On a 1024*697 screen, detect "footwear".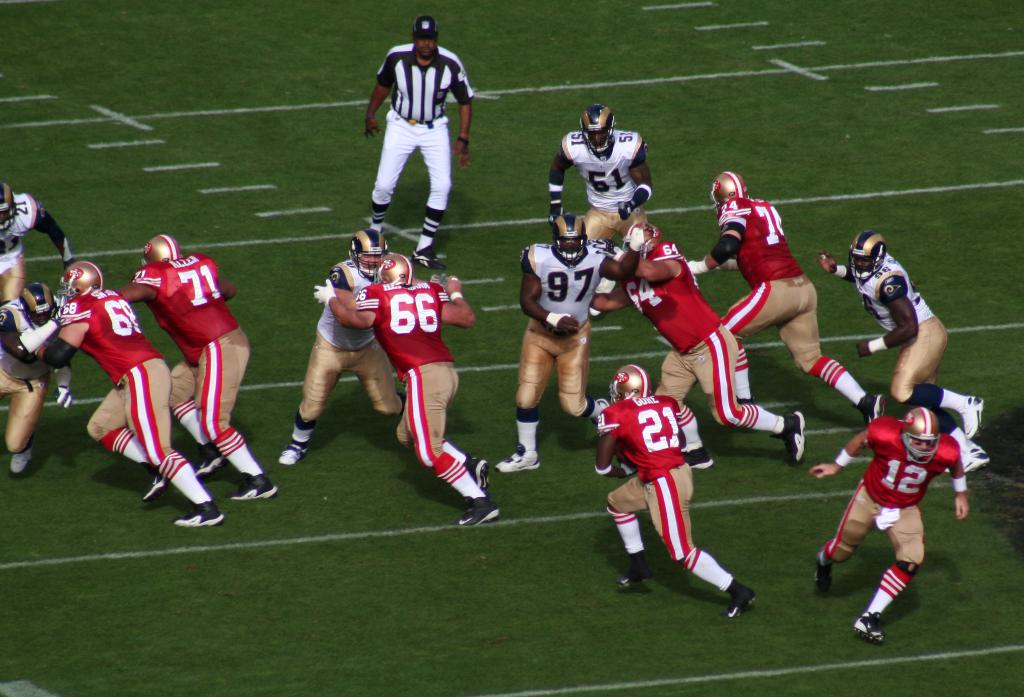
[left=956, top=395, right=987, bottom=436].
